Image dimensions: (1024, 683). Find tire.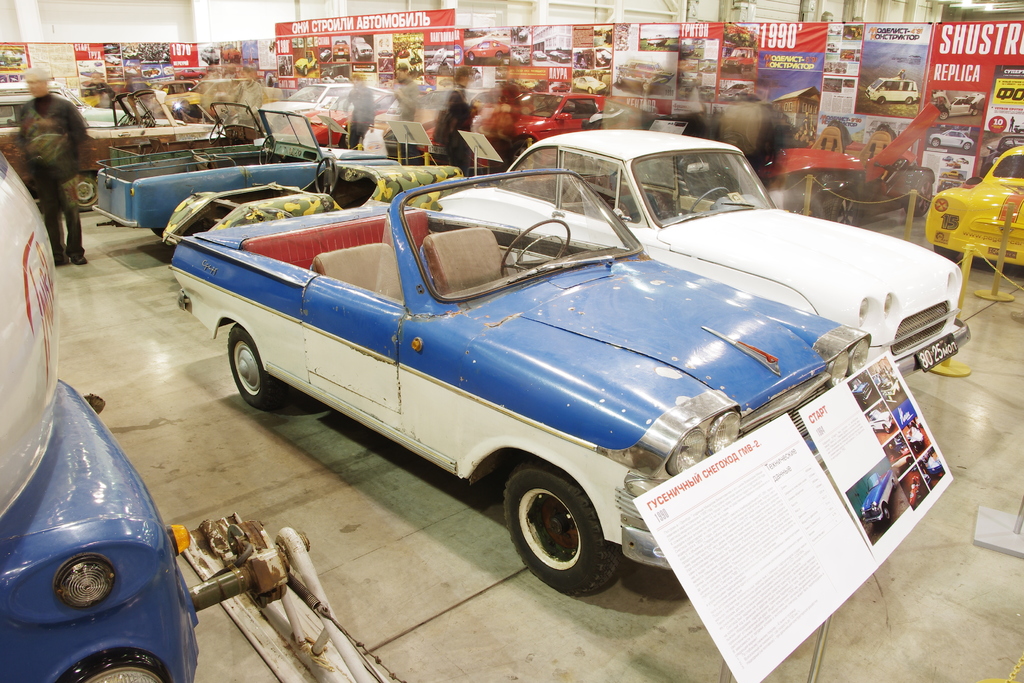
x1=943, y1=106, x2=950, y2=120.
